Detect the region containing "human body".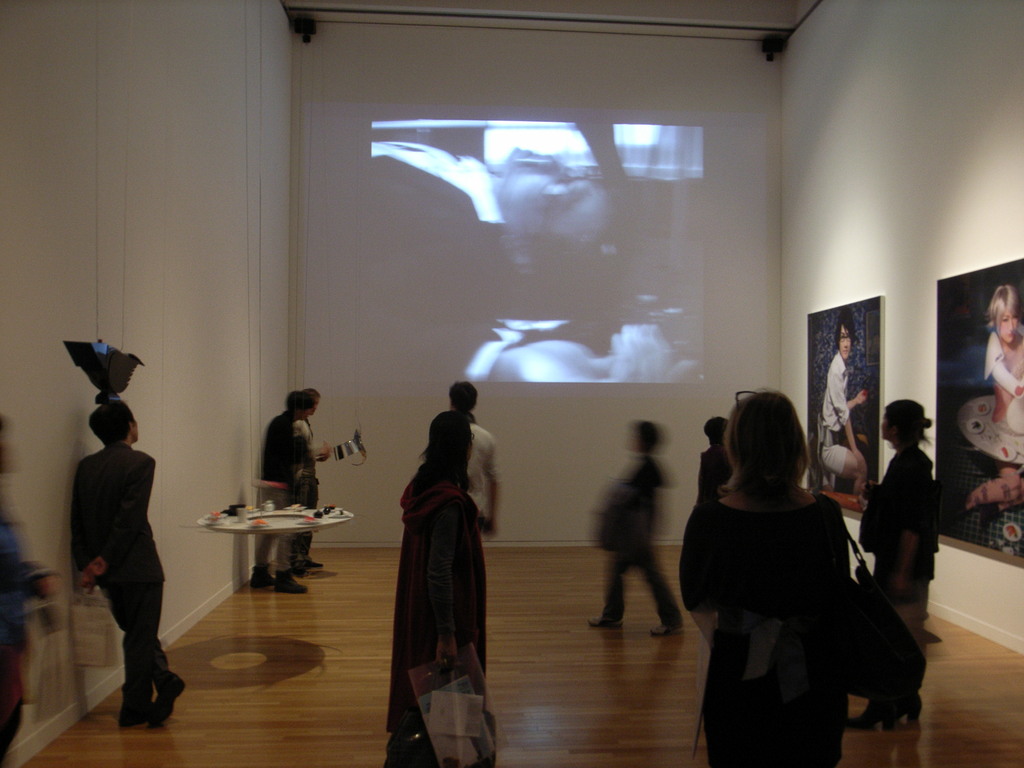
x1=288, y1=383, x2=348, y2=576.
